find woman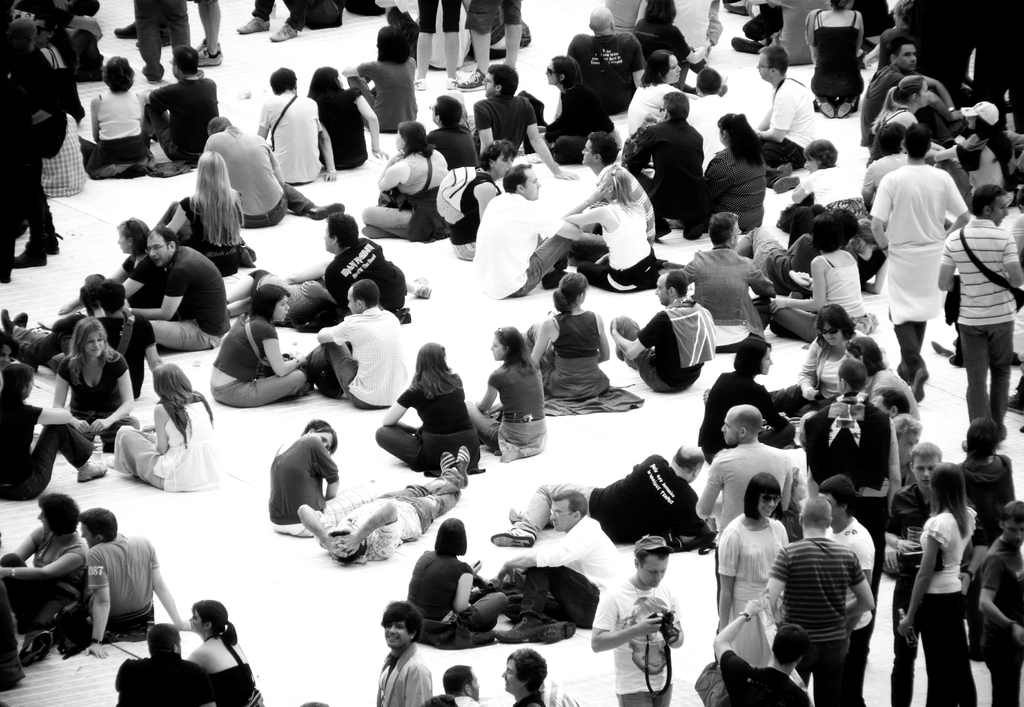
pyautogui.locateOnScreen(901, 462, 972, 706)
